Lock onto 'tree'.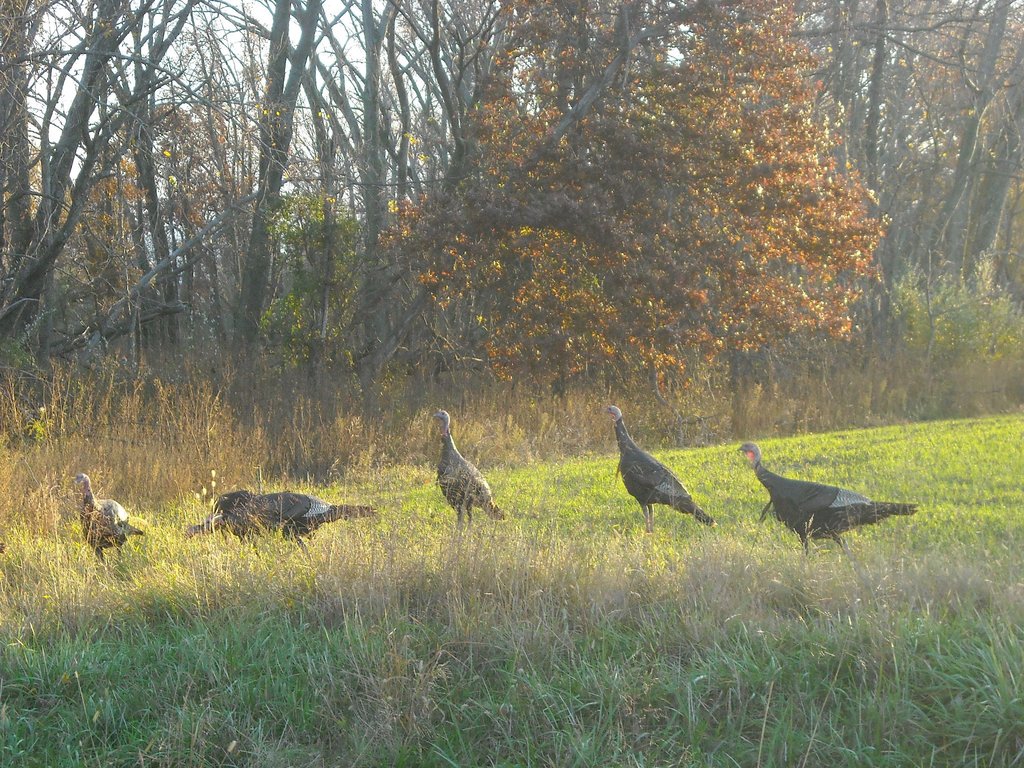
Locked: <box>340,0,899,404</box>.
